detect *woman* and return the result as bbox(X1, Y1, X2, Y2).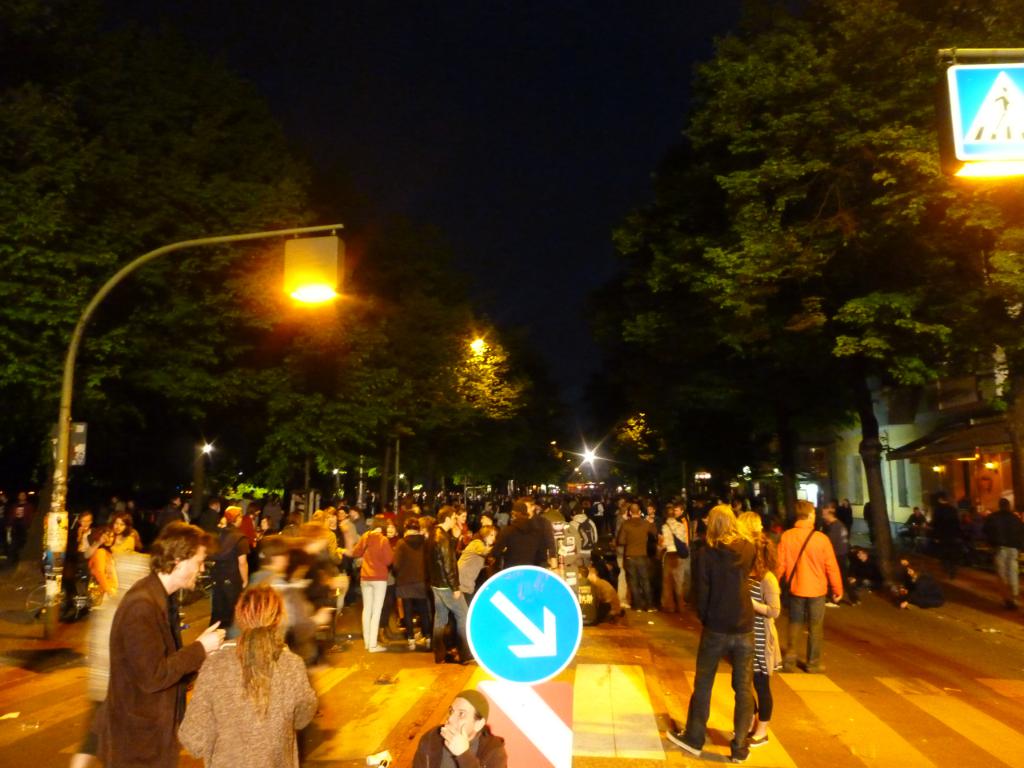
bbox(656, 504, 688, 612).
